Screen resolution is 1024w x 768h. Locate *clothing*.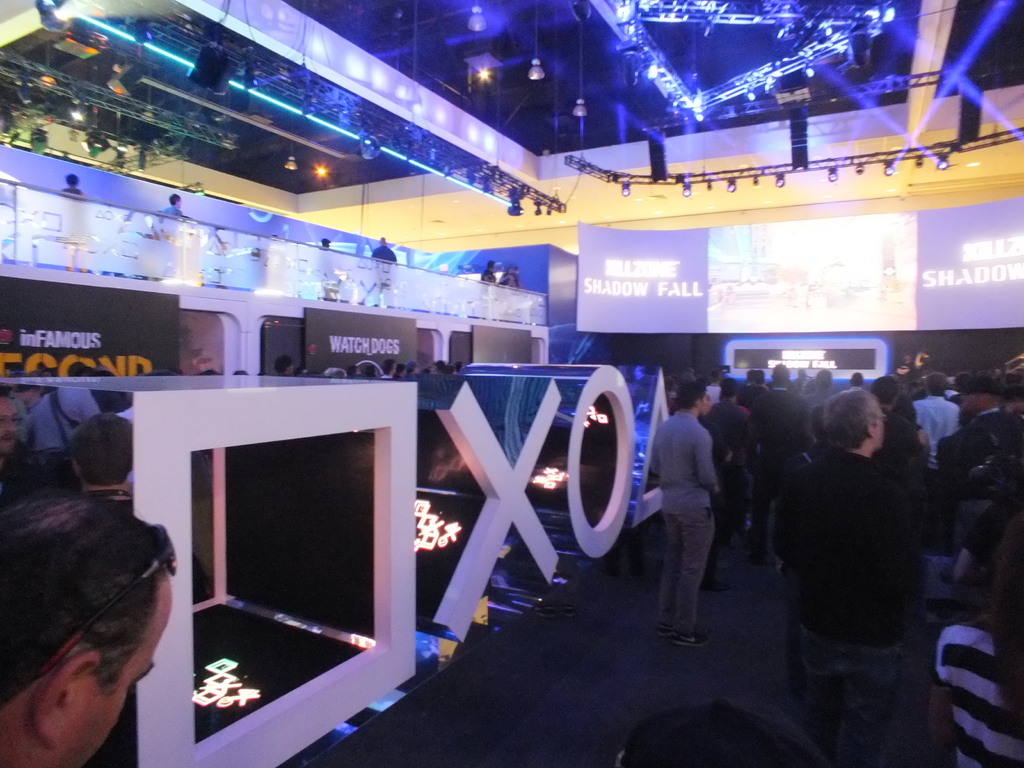
777:446:925:765.
